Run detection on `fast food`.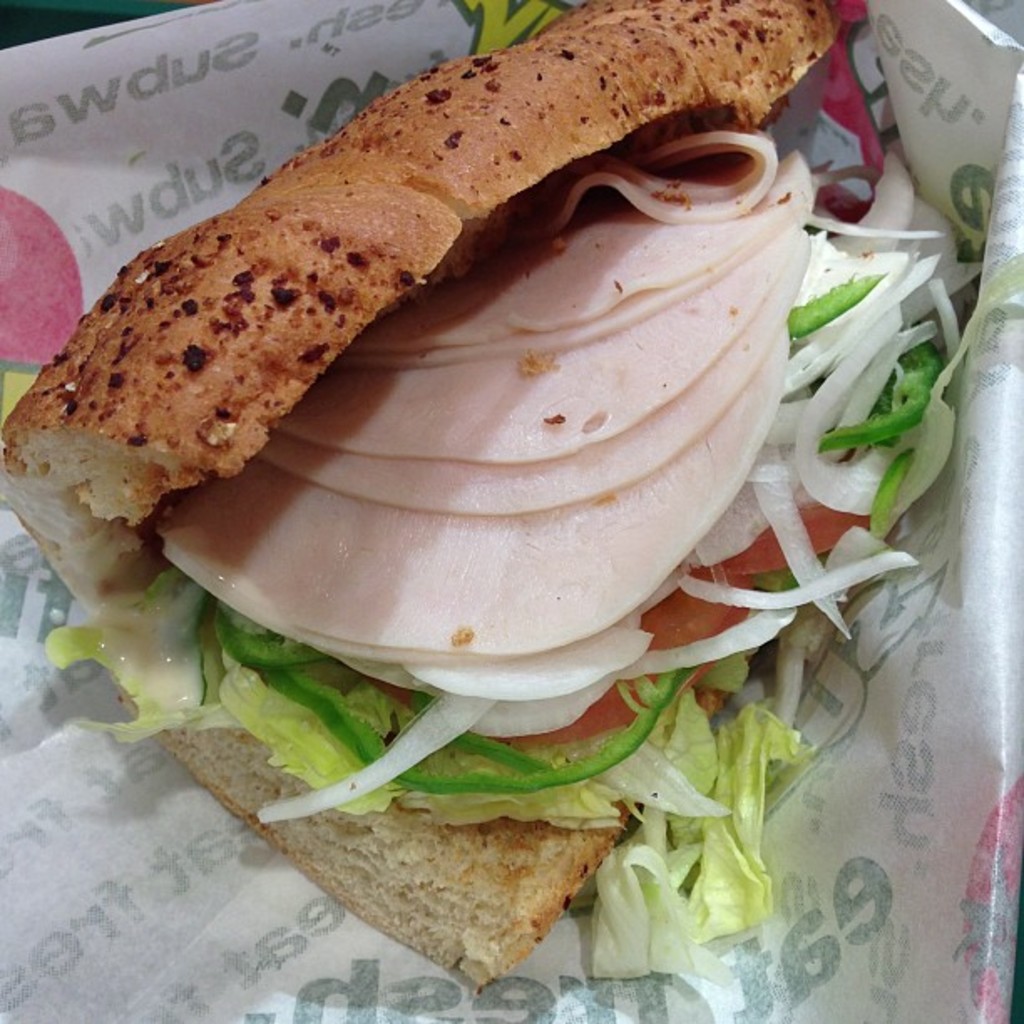
Result: 0/0/980/997.
